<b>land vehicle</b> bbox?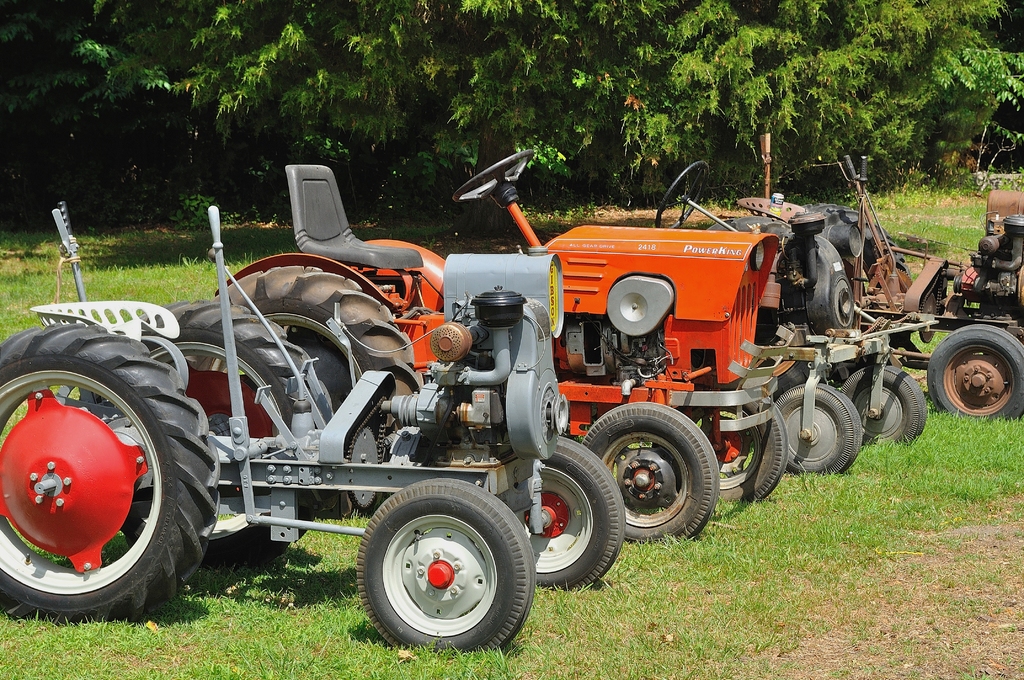
{"left": 0, "top": 155, "right": 633, "bottom": 659}
